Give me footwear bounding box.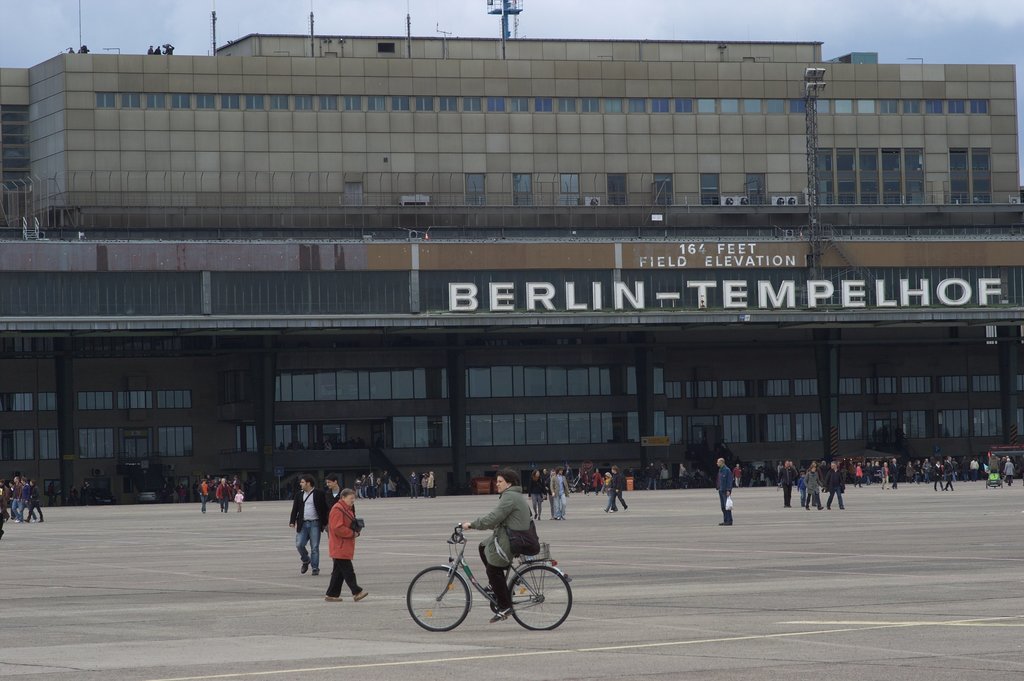
(324,593,341,603).
